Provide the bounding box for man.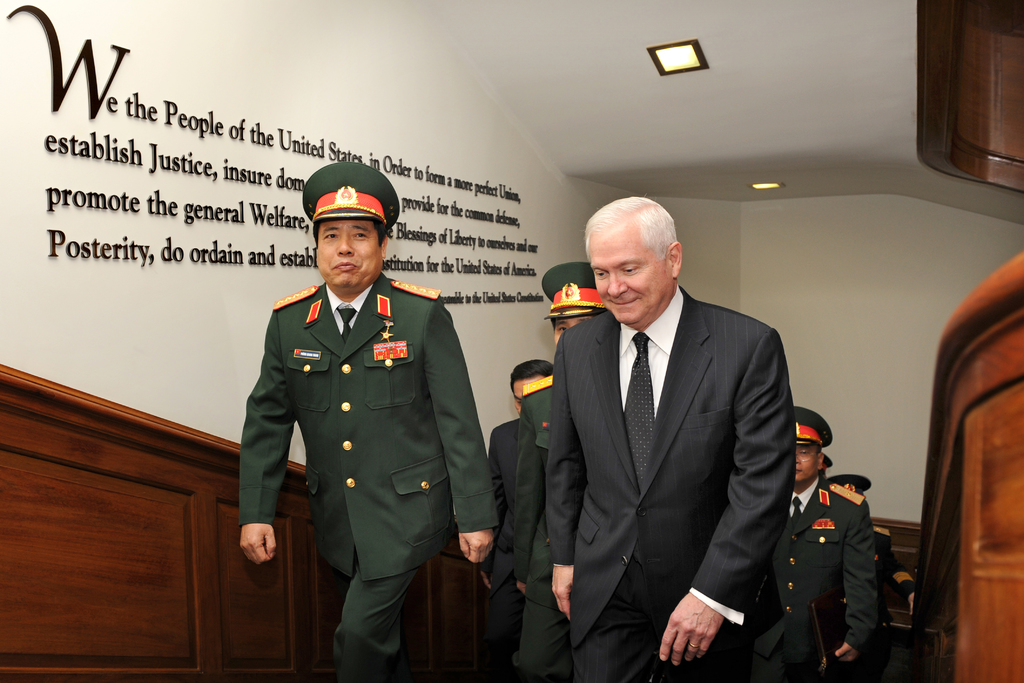
[left=543, top=193, right=797, bottom=682].
